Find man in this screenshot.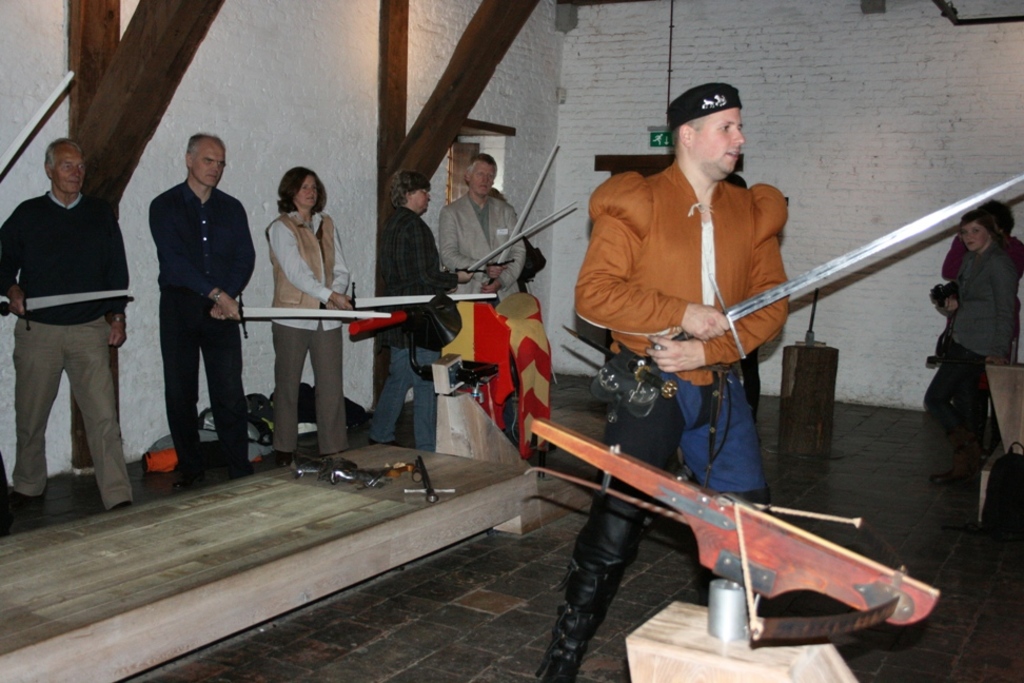
The bounding box for man is x1=433 y1=150 x2=529 y2=309.
